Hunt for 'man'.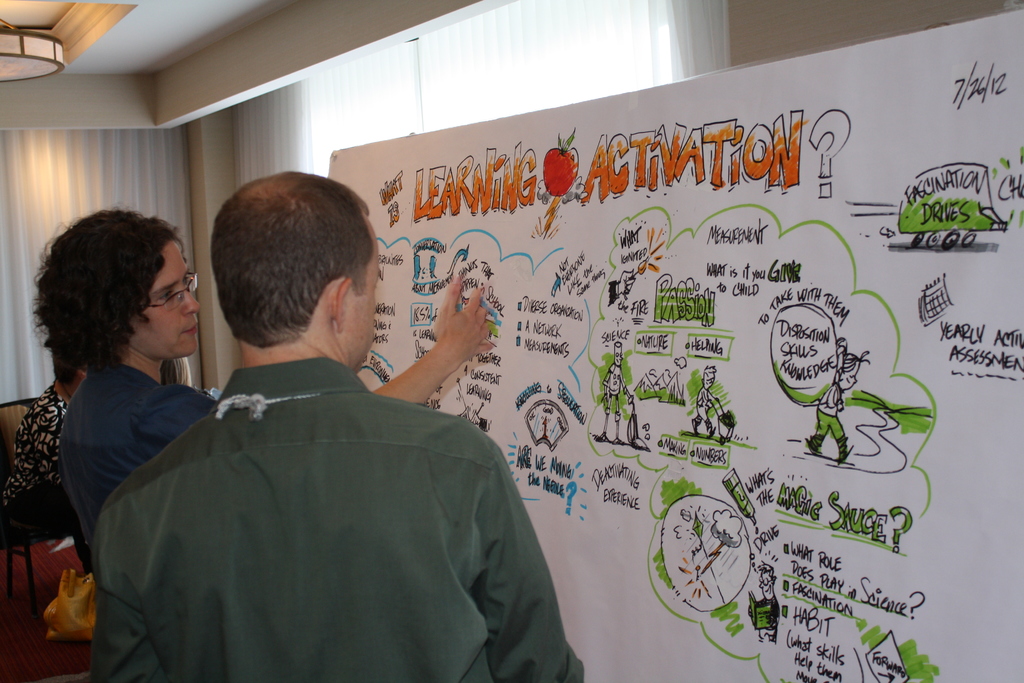
Hunted down at locate(69, 179, 574, 643).
